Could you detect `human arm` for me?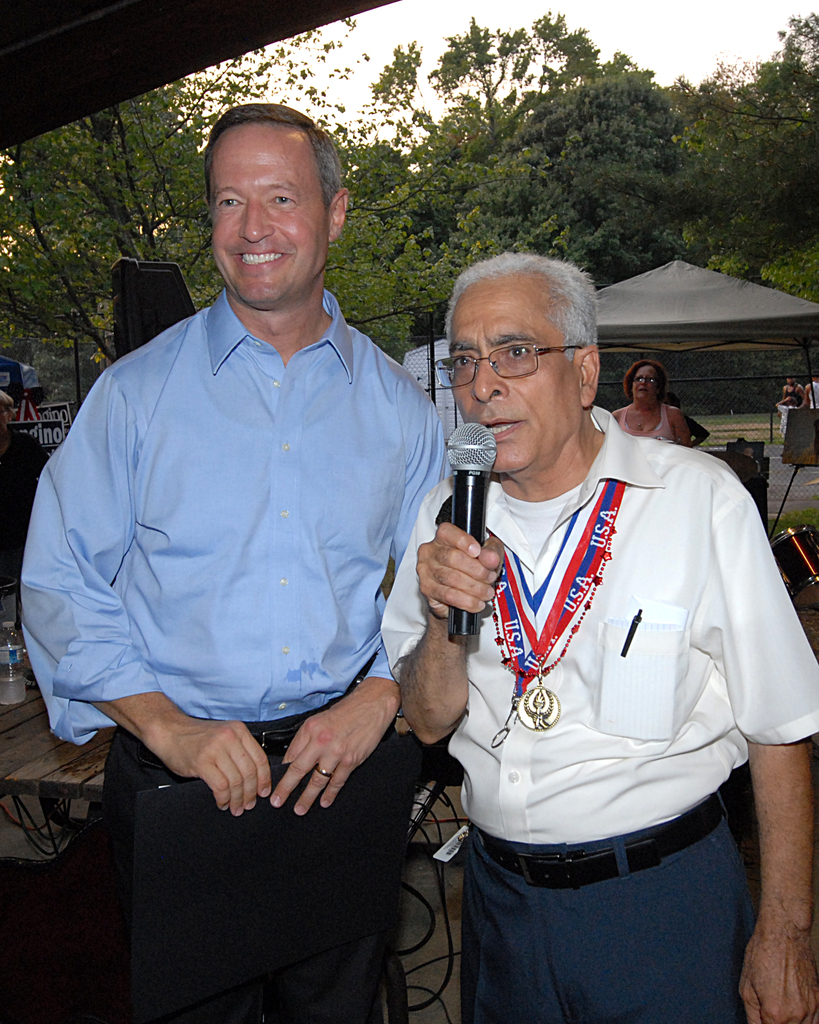
Detection result: 715,480,818,1018.
